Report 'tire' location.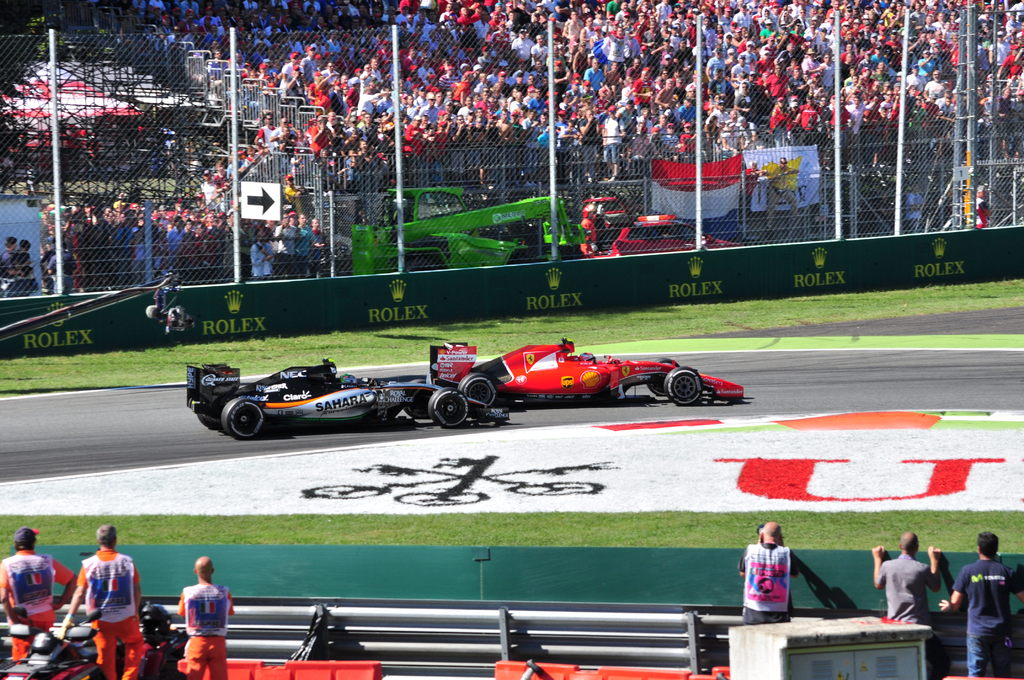
Report: [406,374,432,419].
